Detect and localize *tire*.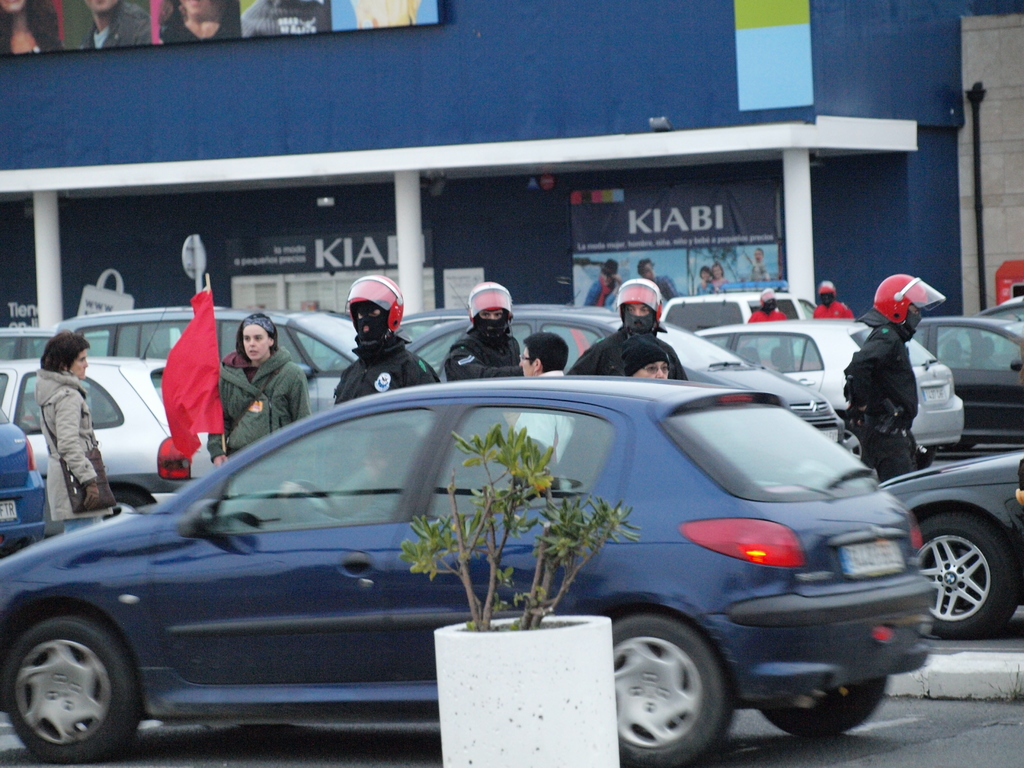
Localized at left=763, top=676, right=888, bottom=733.
